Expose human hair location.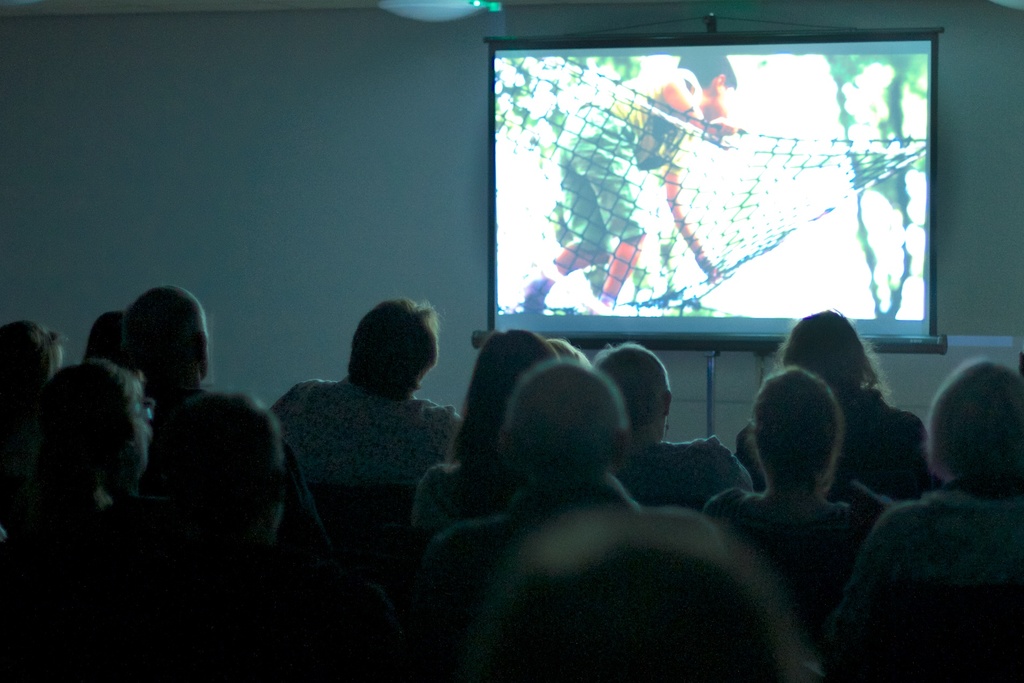
Exposed at (left=0, top=320, right=67, bottom=391).
